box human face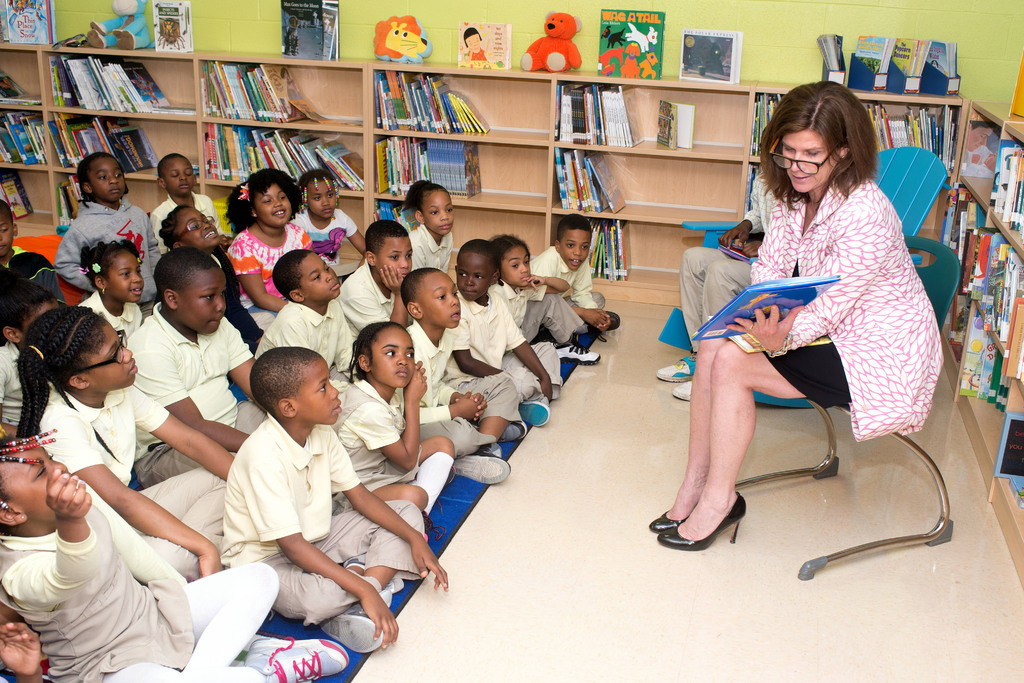
x1=20 y1=299 x2=65 y2=336
